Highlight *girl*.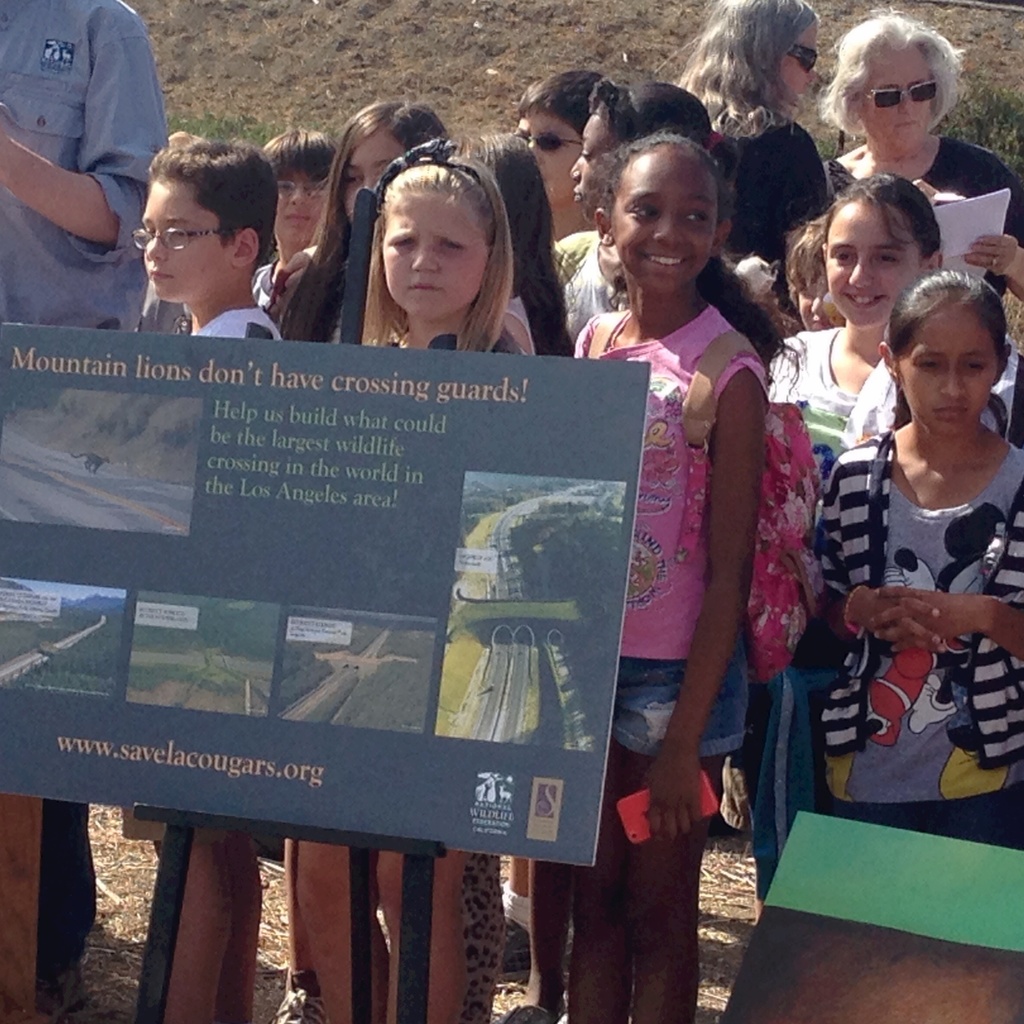
Highlighted region: 567/132/773/1023.
